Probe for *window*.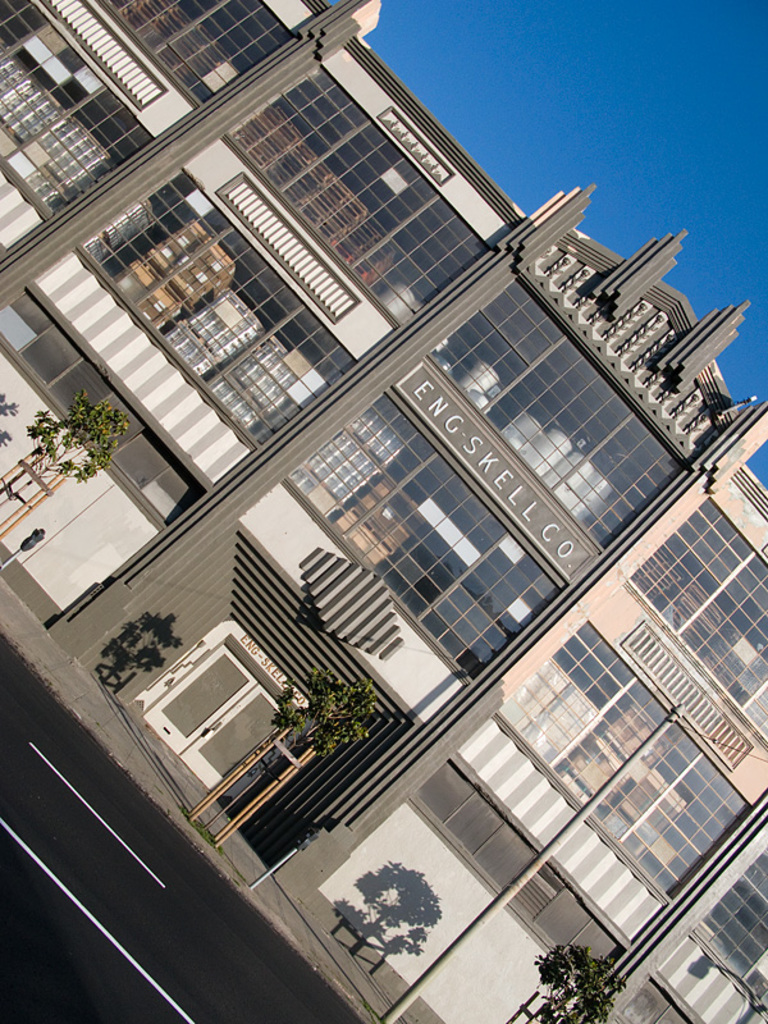
Probe result: box(221, 63, 490, 332).
